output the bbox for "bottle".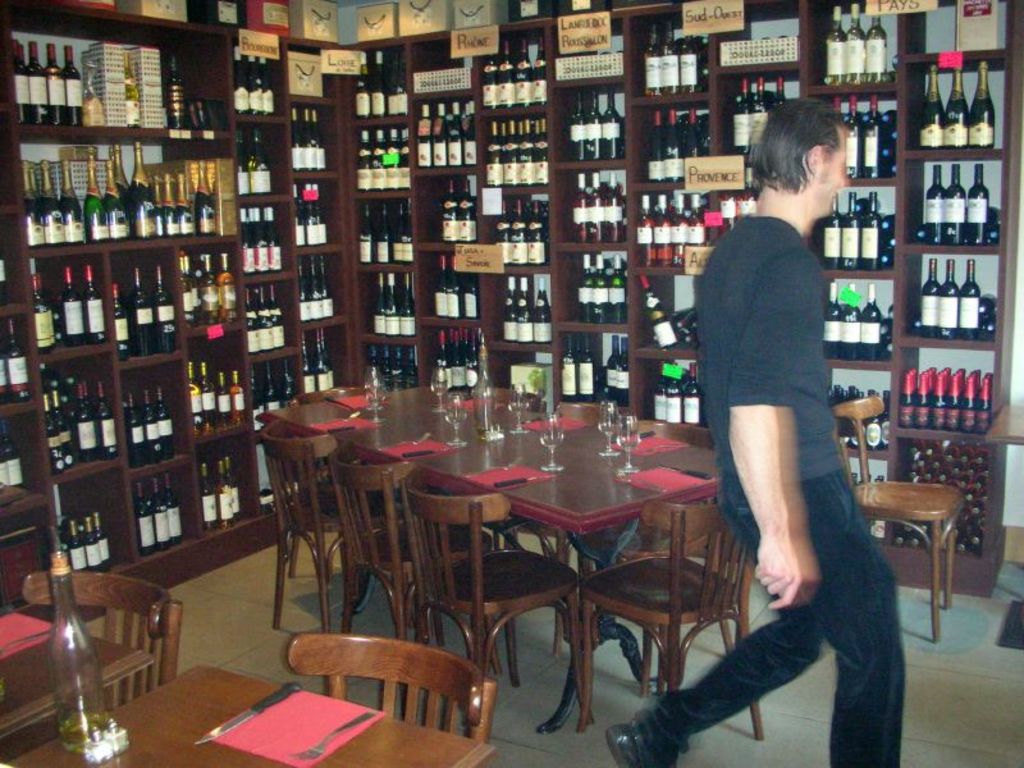
box(602, 91, 630, 166).
